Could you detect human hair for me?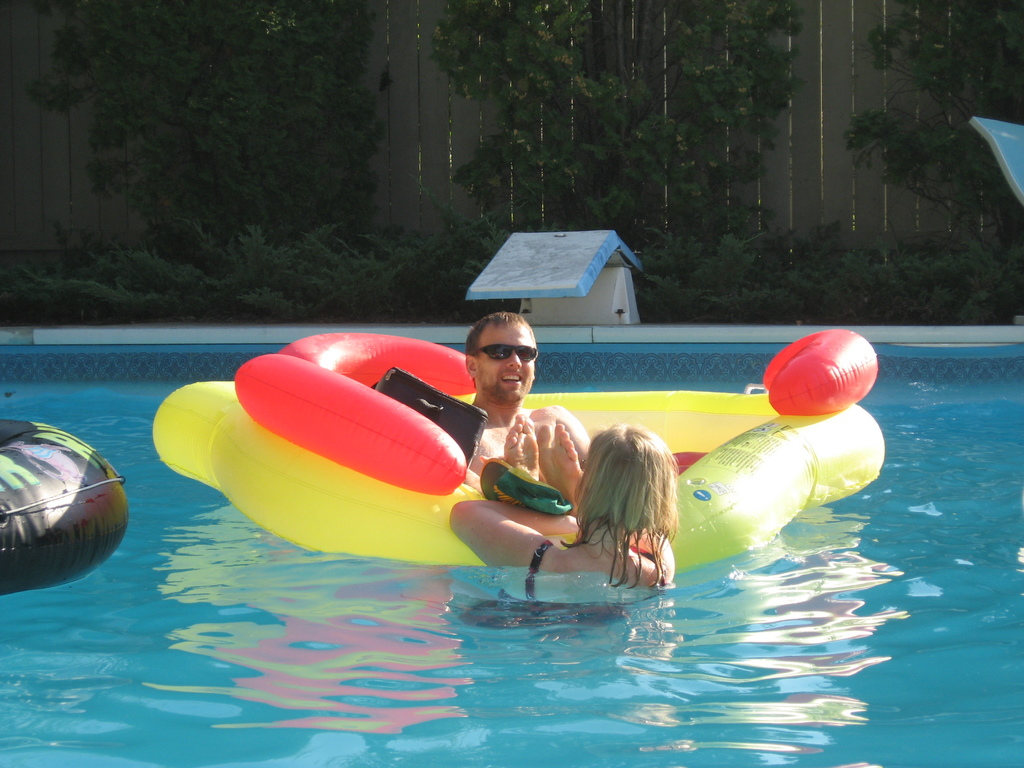
Detection result: (left=569, top=422, right=682, bottom=584).
